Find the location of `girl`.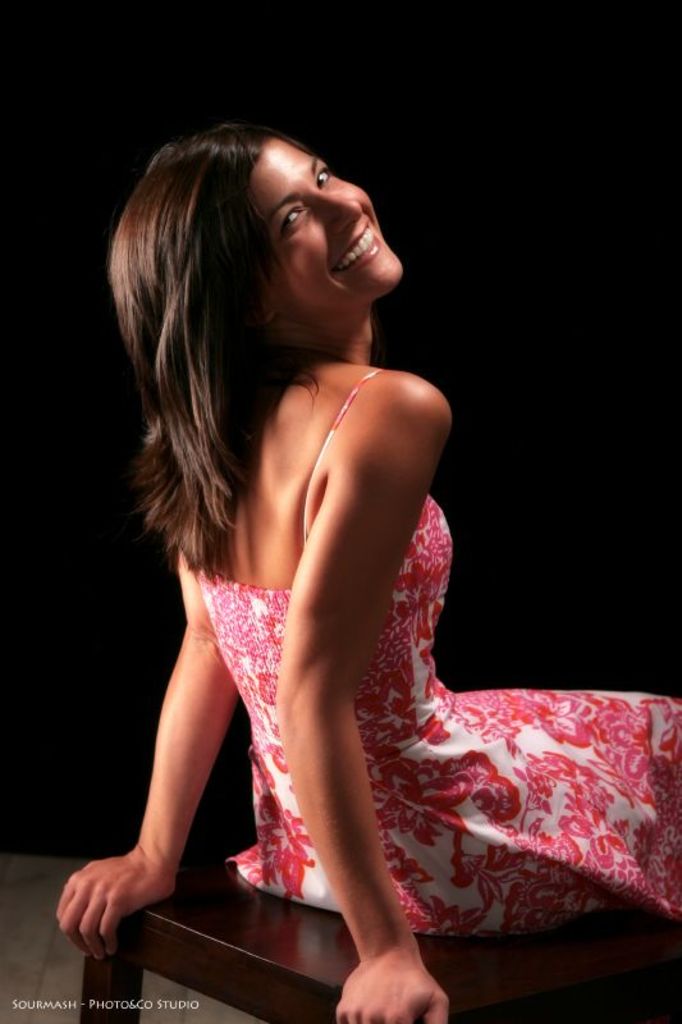
Location: 52:122:681:1023.
